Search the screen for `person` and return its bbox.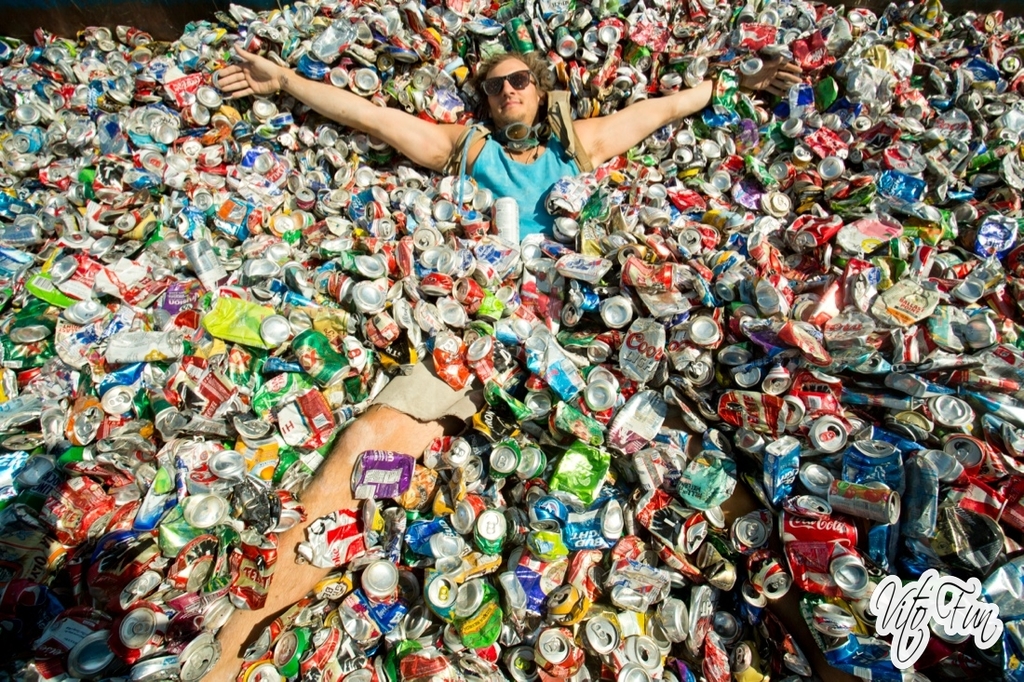
Found: [left=197, top=46, right=857, bottom=681].
